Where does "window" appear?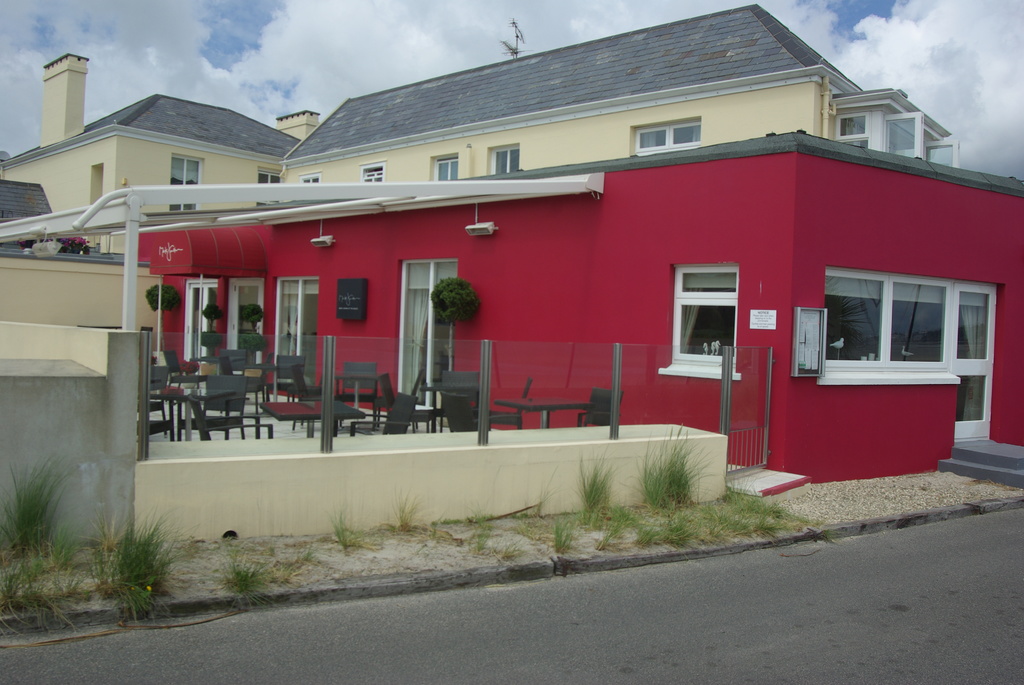
Appears at {"x1": 182, "y1": 278, "x2": 216, "y2": 365}.
